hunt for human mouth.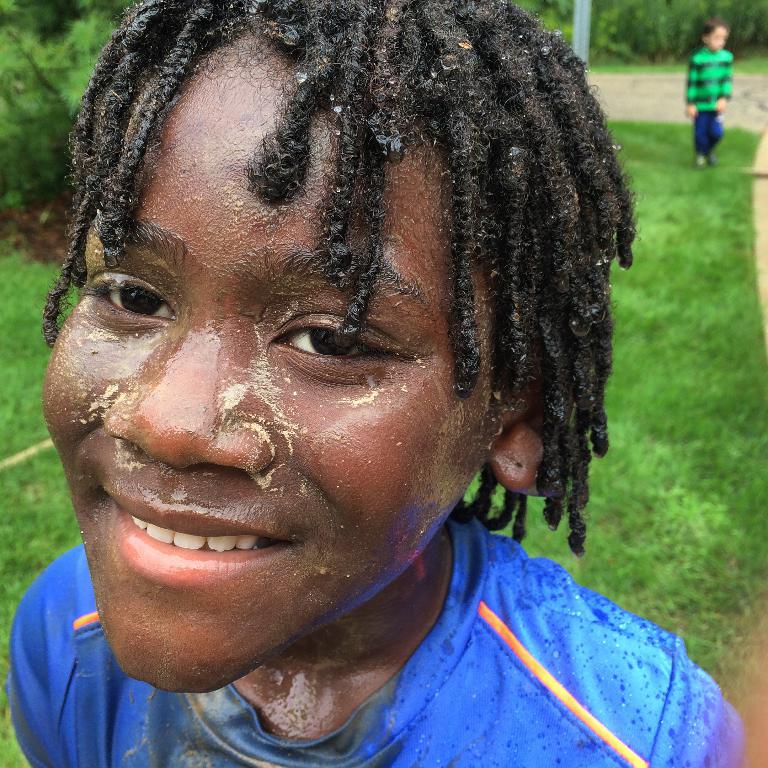
Hunted down at <box>100,485,300,586</box>.
